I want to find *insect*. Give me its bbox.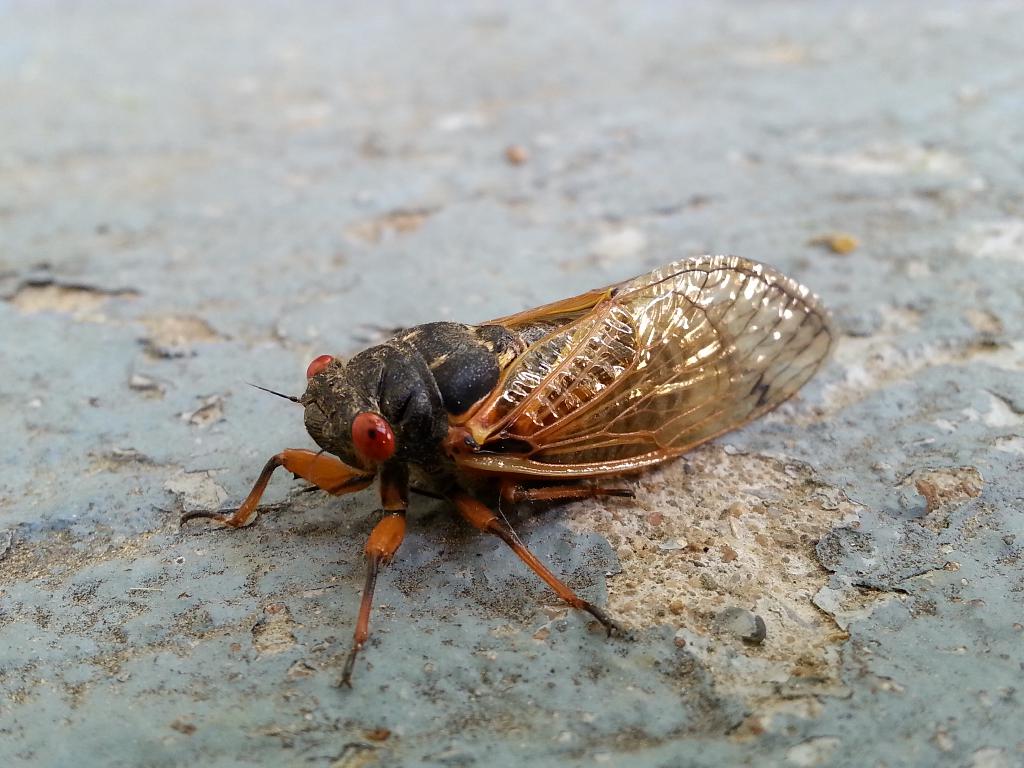
crop(172, 248, 838, 696).
